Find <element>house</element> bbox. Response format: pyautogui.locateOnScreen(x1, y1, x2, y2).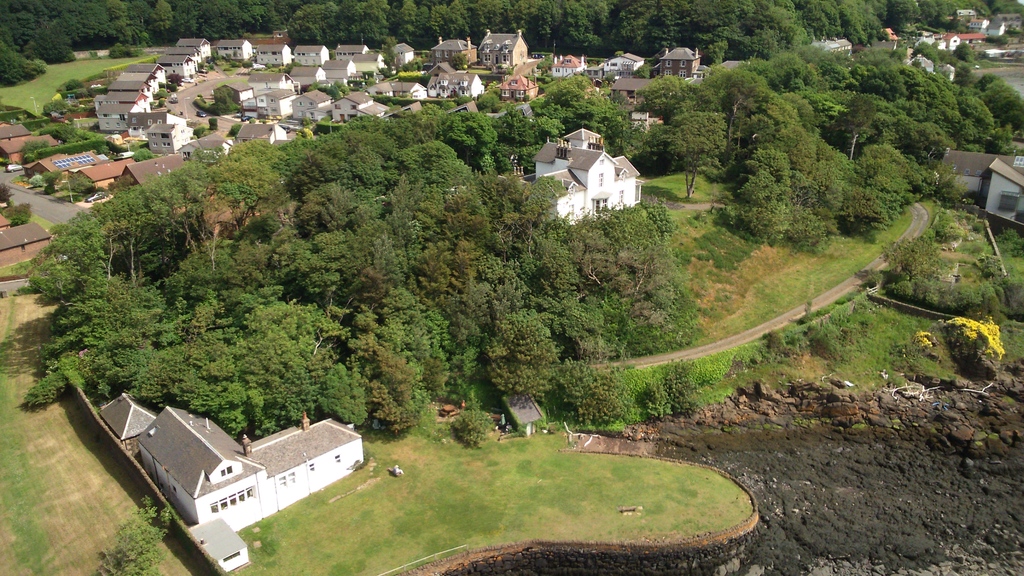
pyautogui.locateOnScreen(662, 49, 699, 80).
